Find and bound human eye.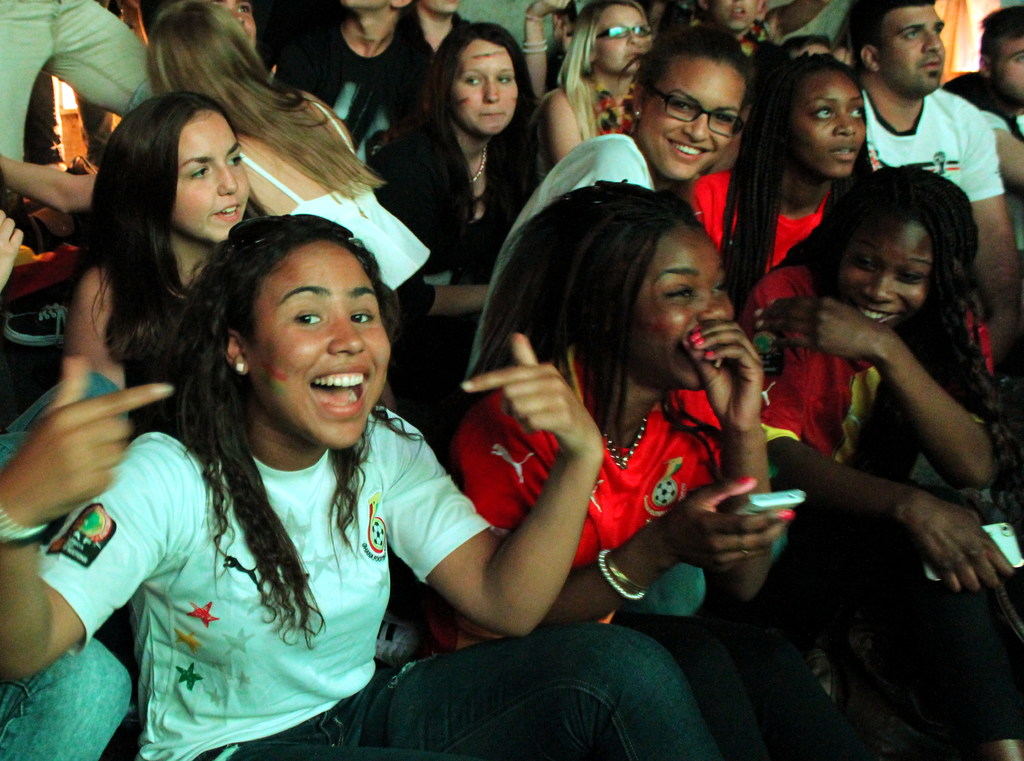
Bound: (x1=712, y1=278, x2=730, y2=298).
